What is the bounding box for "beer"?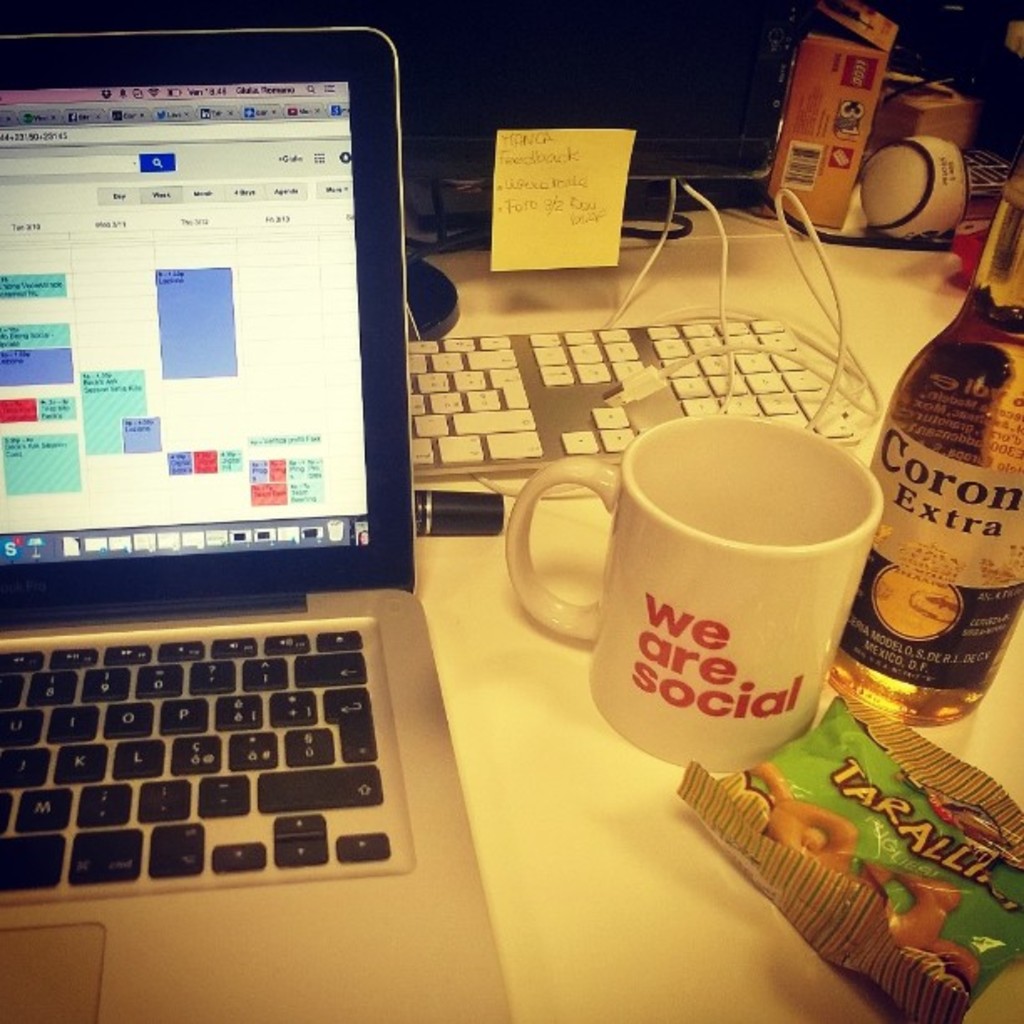
x1=830, y1=176, x2=1022, y2=728.
